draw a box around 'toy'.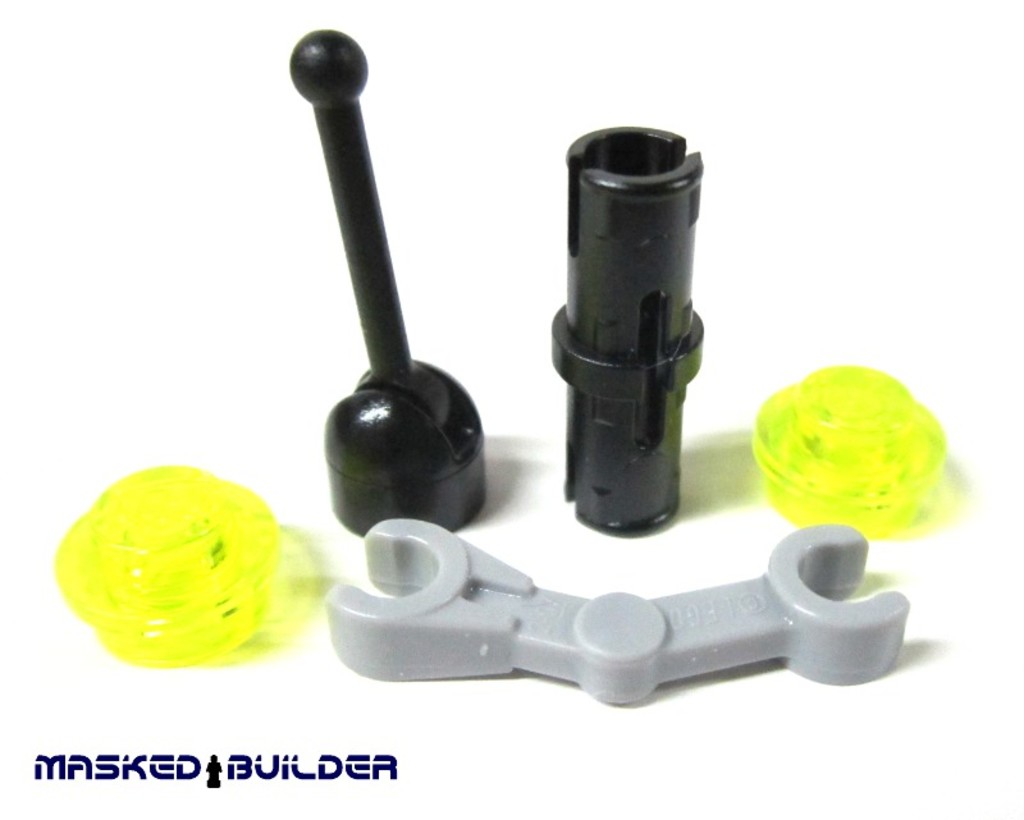
[291, 35, 492, 535].
